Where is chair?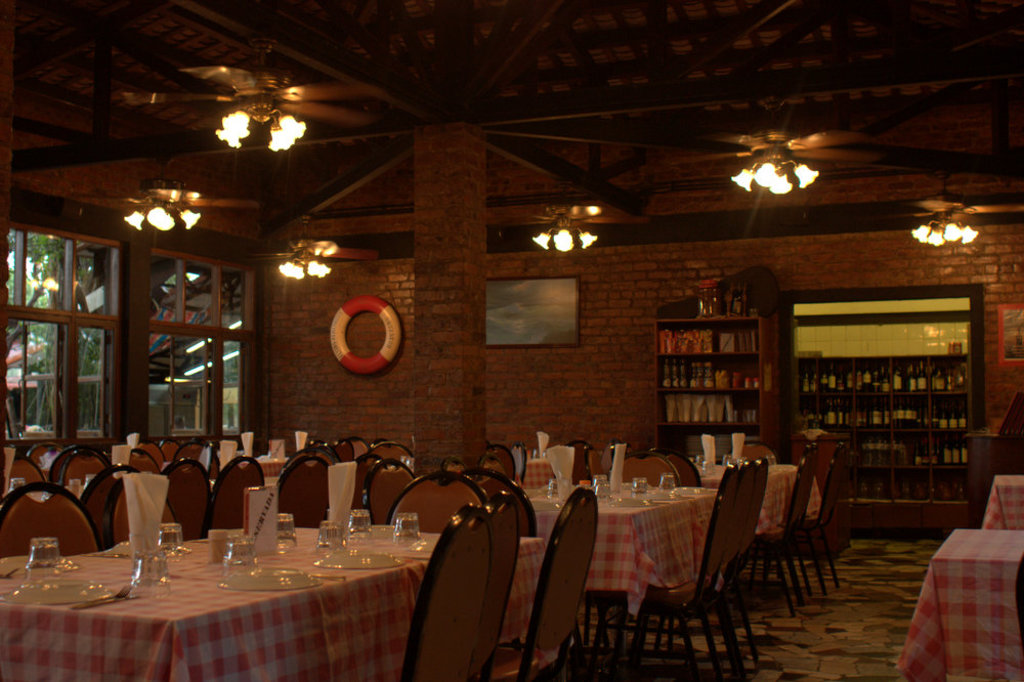
(x1=359, y1=459, x2=422, y2=525).
